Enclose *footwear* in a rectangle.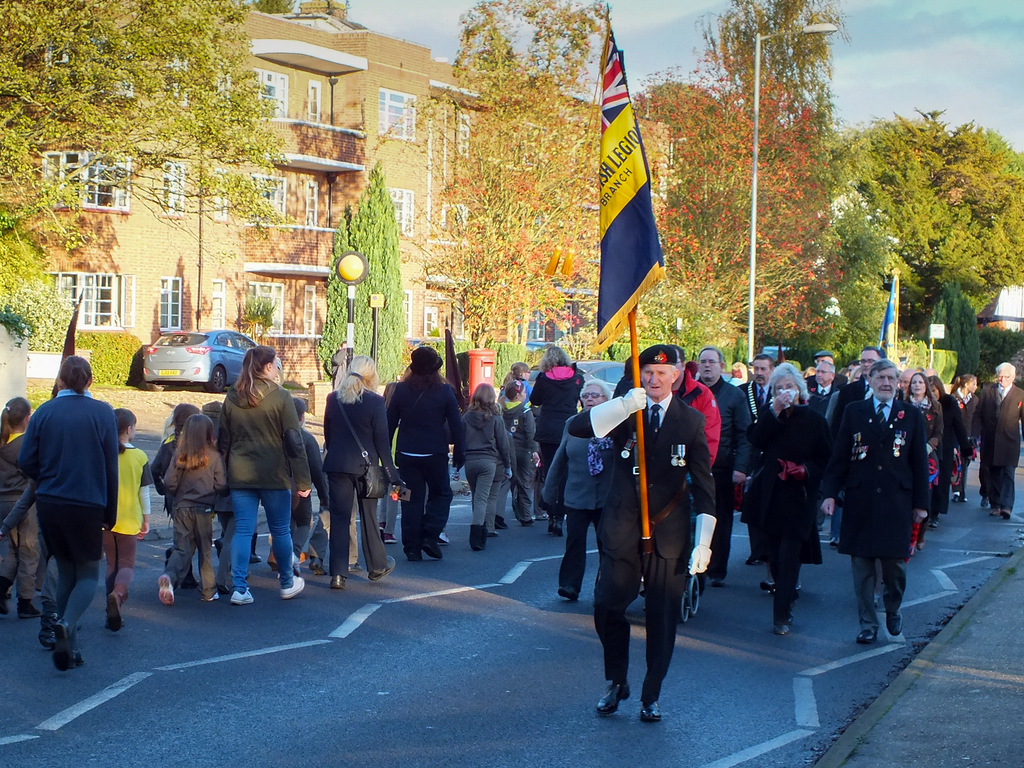
<region>596, 683, 632, 716</region>.
